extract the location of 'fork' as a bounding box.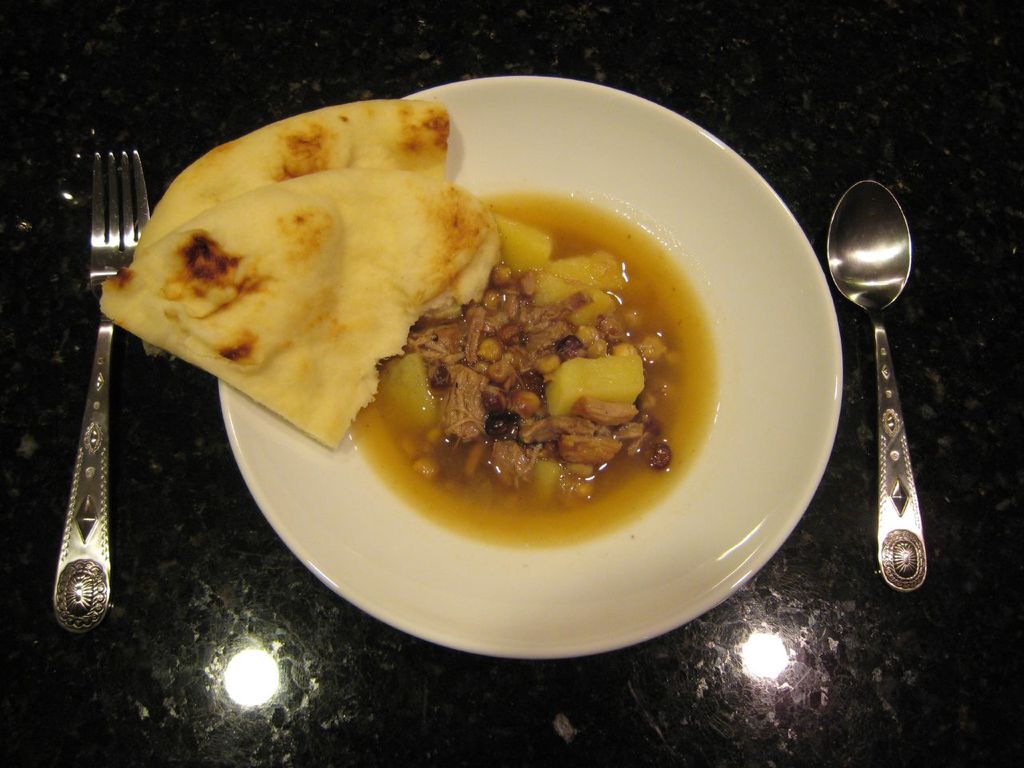
(50, 147, 152, 633).
